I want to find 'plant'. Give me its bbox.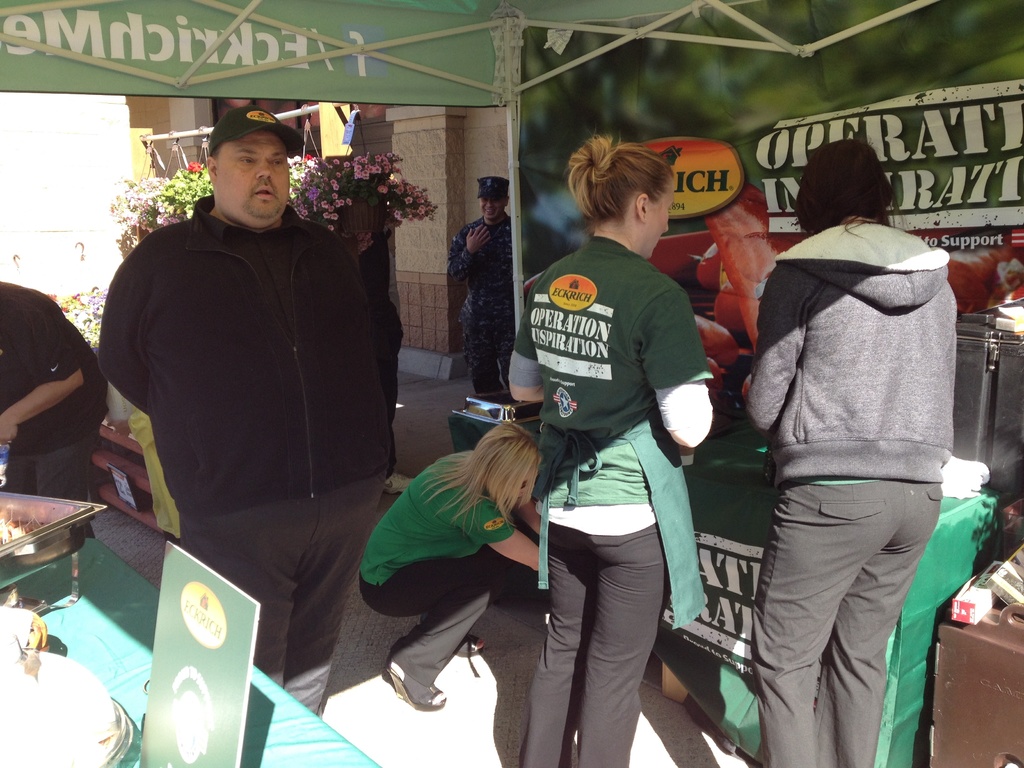
(109, 159, 222, 258).
